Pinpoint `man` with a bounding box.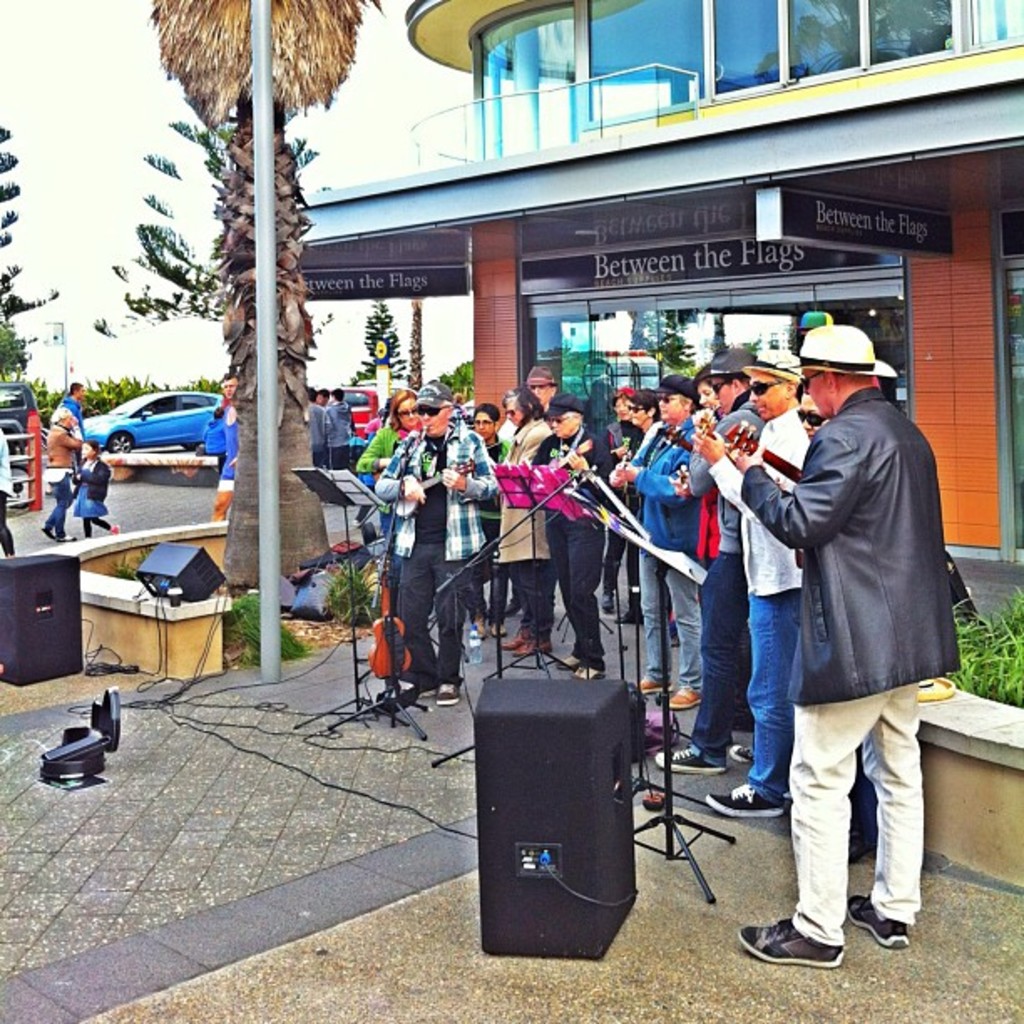
region(592, 368, 691, 711).
